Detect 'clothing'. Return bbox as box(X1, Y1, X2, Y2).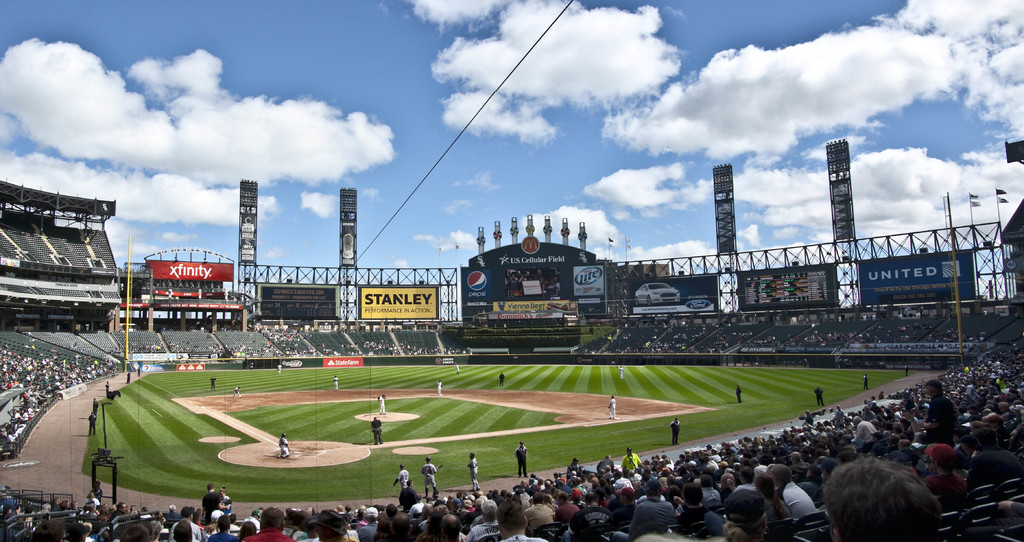
box(396, 465, 417, 490).
